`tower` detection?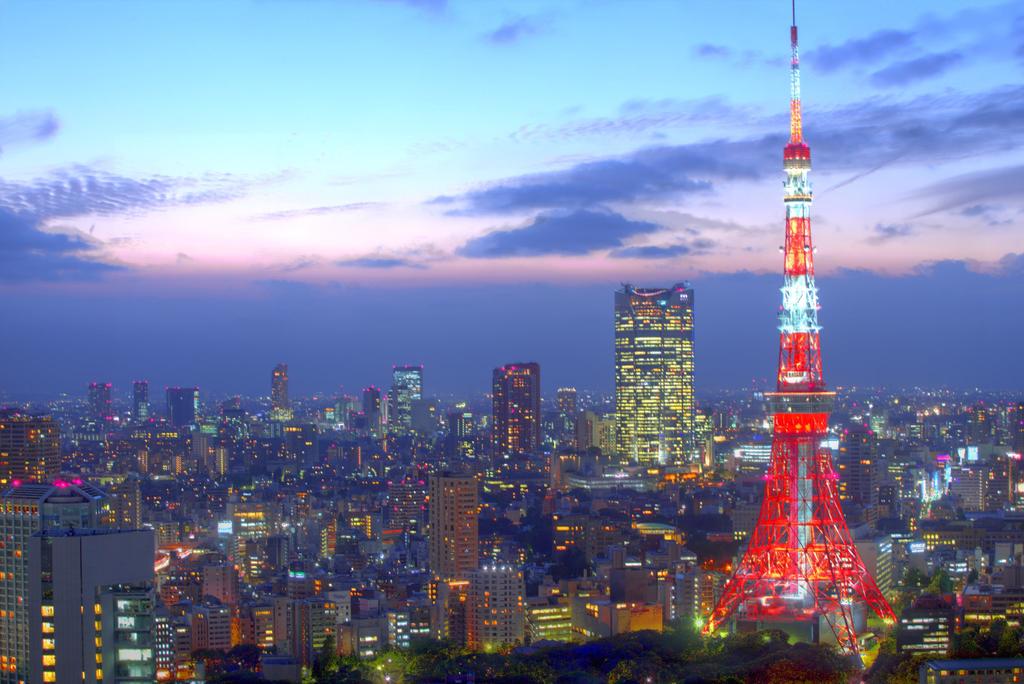
{"left": 723, "top": 0, "right": 906, "bottom": 671}
